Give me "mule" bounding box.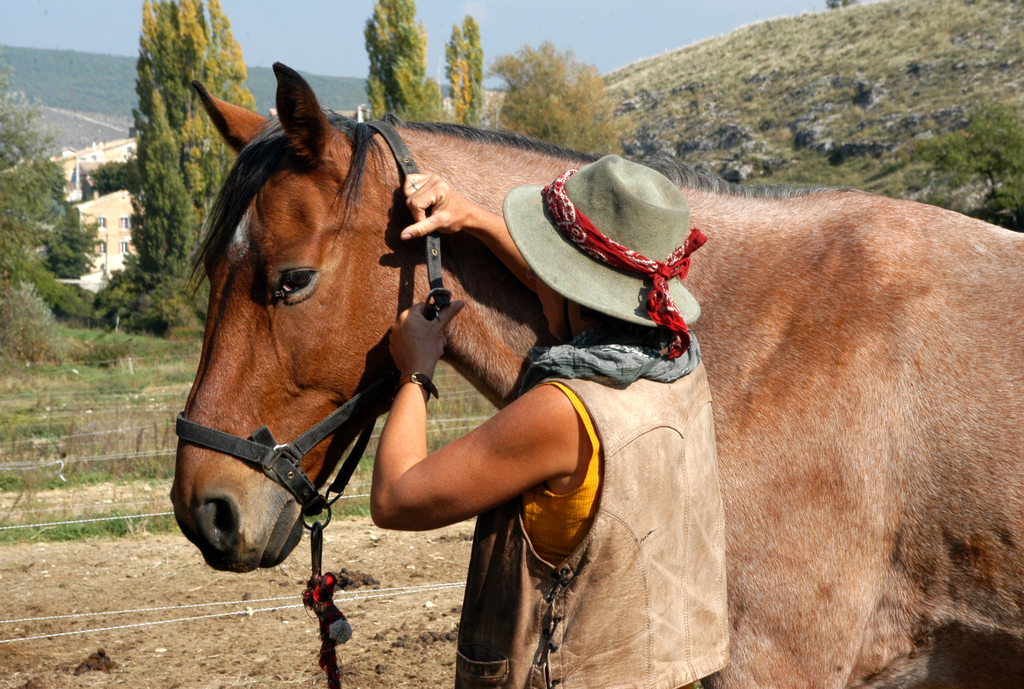
BBox(168, 58, 1023, 688).
